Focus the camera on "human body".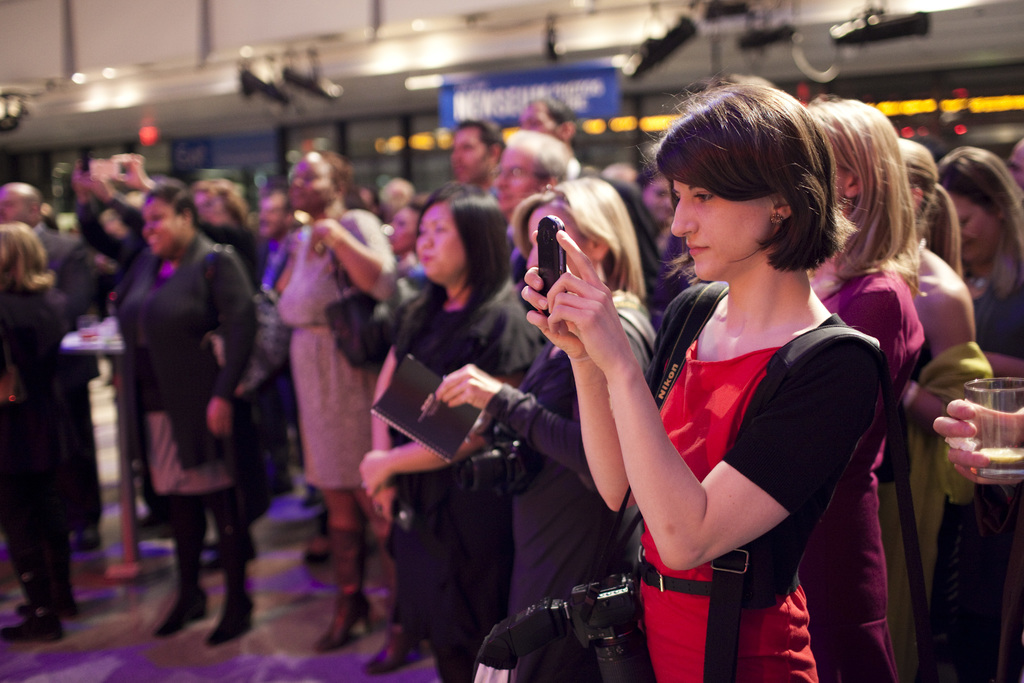
Focus region: l=877, t=245, r=997, b=682.
